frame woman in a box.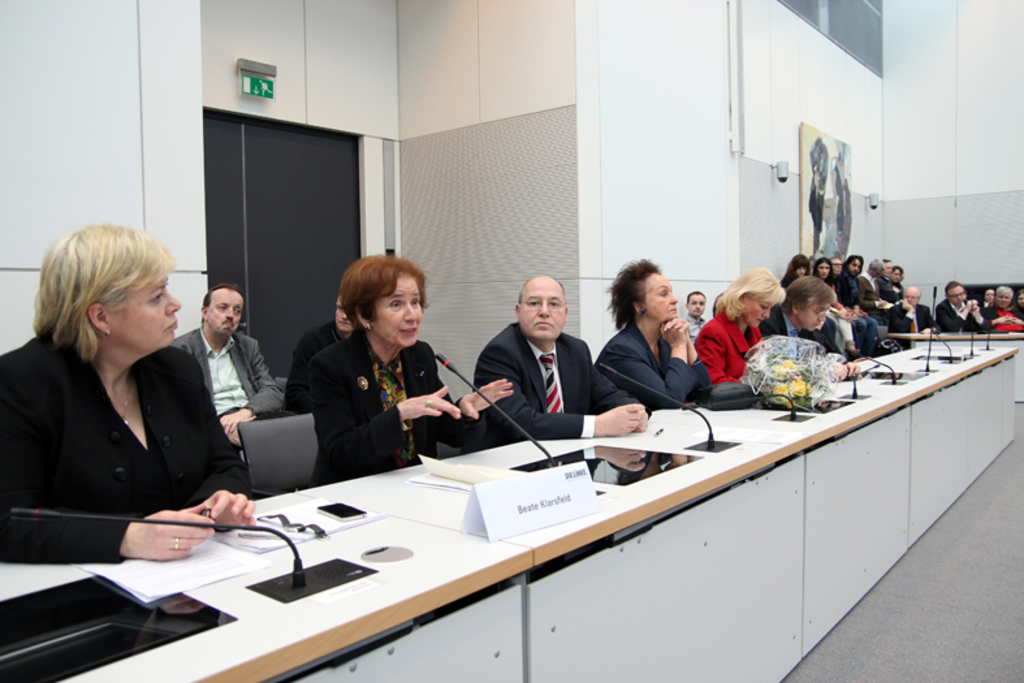
[x1=16, y1=217, x2=233, y2=628].
